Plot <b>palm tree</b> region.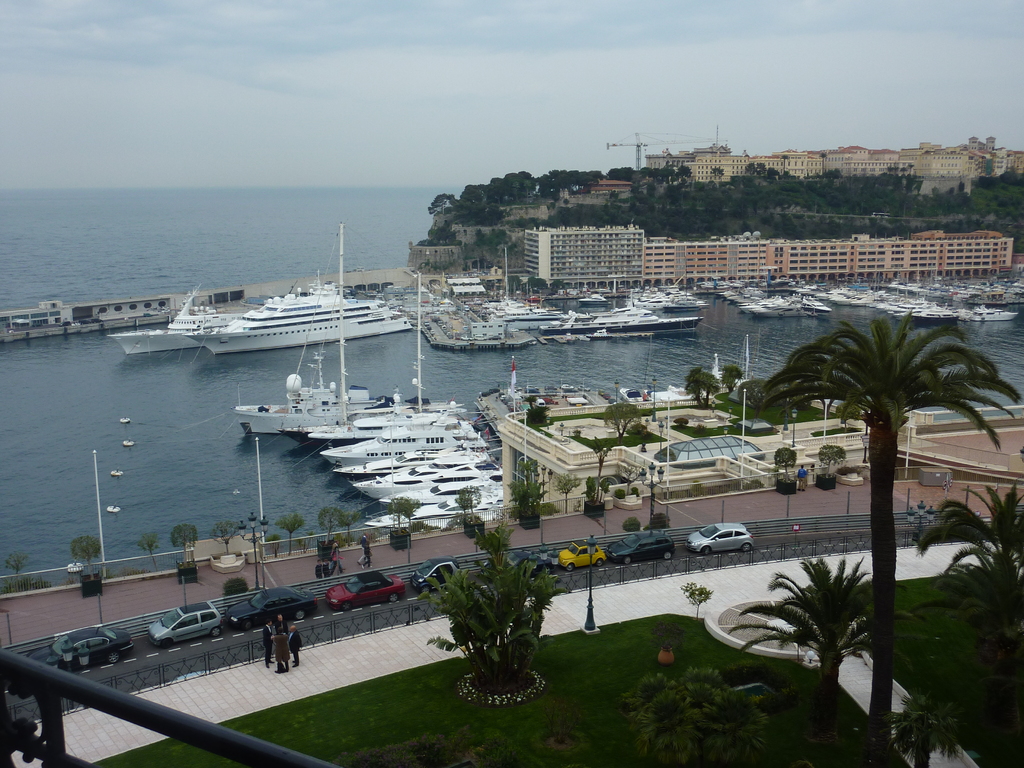
Plotted at 788 316 989 684.
